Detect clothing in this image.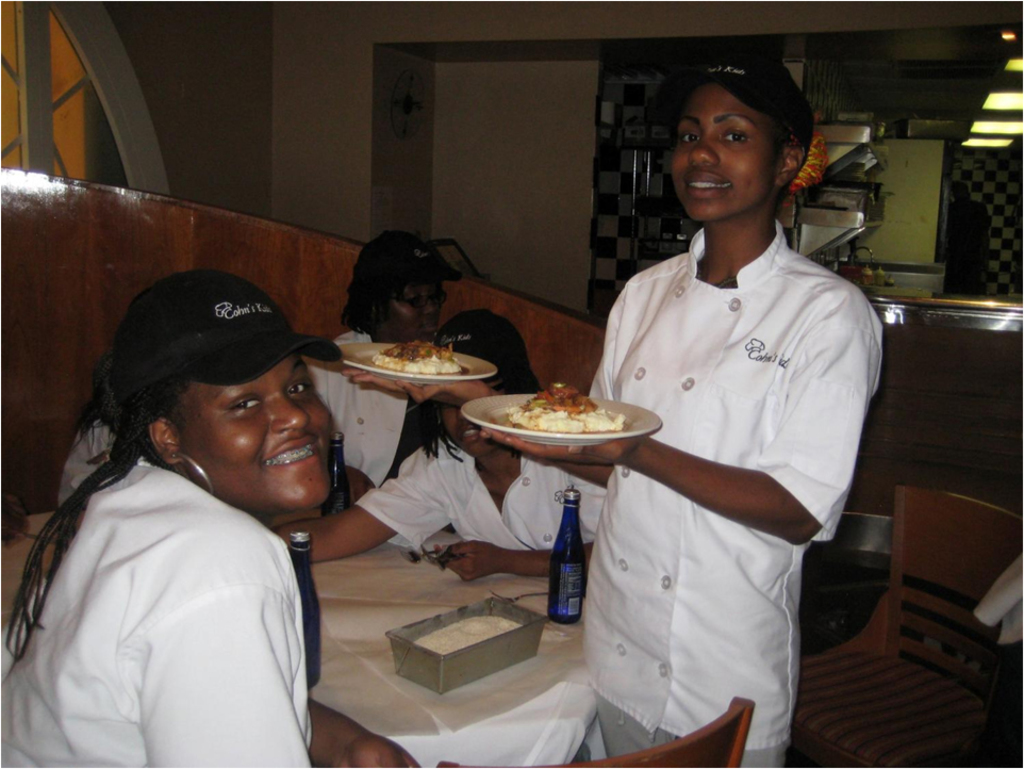
Detection: left=0, top=459, right=317, bottom=768.
